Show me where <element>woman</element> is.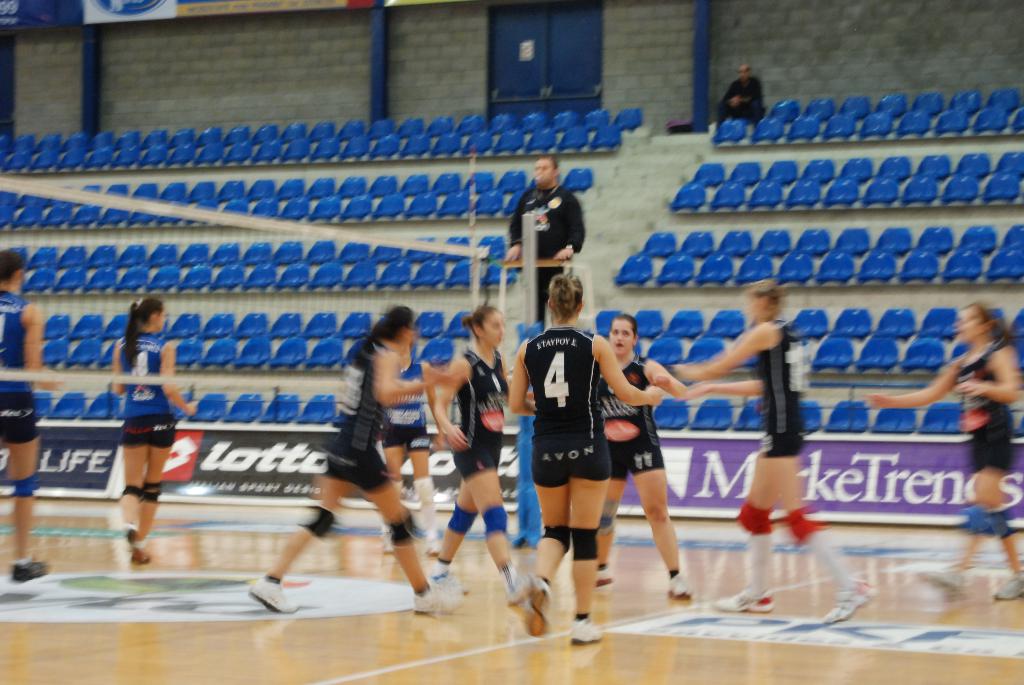
<element>woman</element> is at (674,277,879,627).
